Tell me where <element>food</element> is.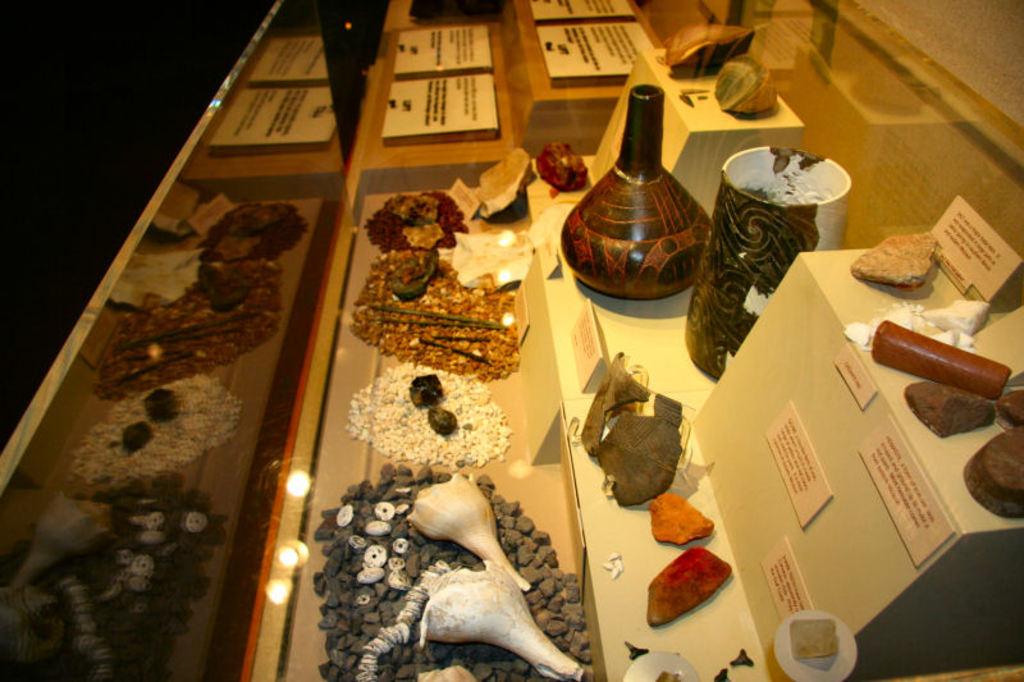
<element>food</element> is at <box>654,551,742,633</box>.
